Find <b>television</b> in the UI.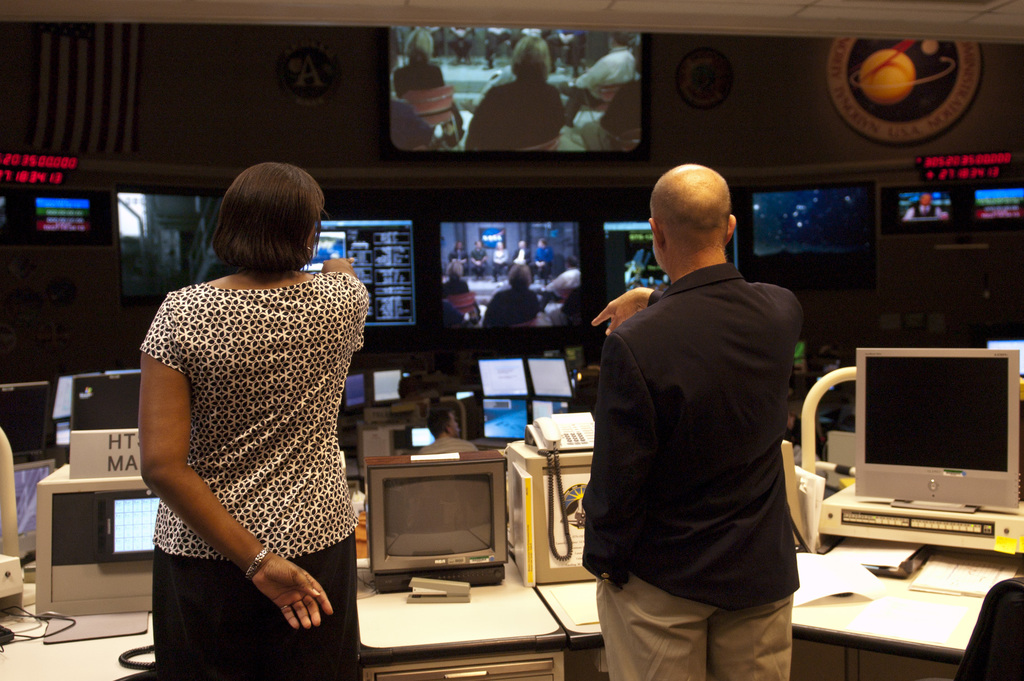
UI element at <bbox>965, 181, 1023, 230</bbox>.
